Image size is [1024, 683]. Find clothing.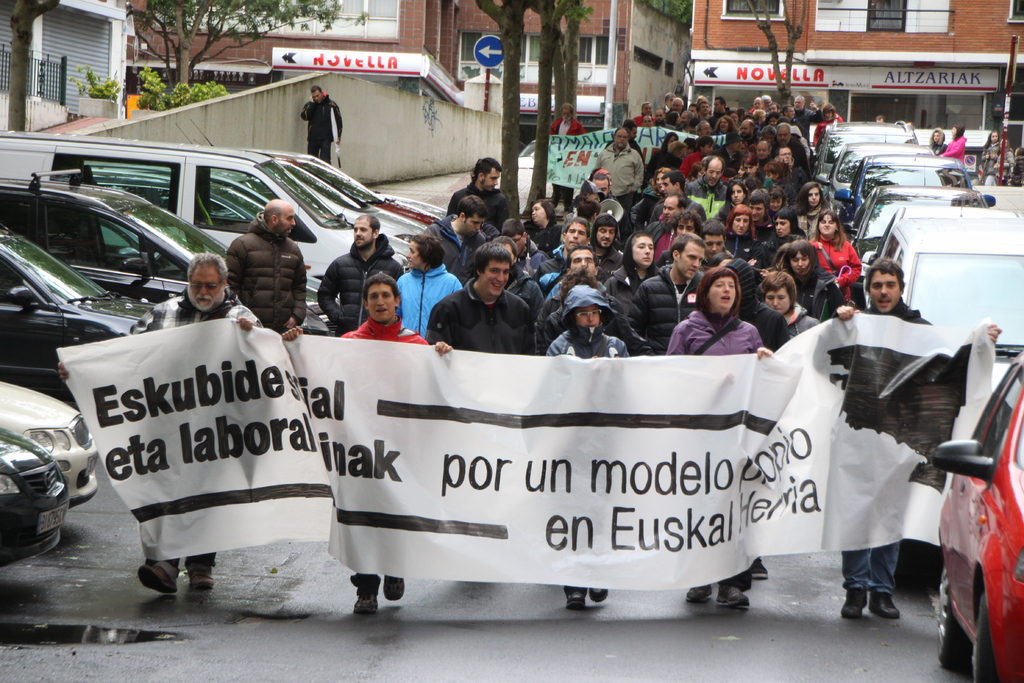
bbox(781, 298, 824, 339).
